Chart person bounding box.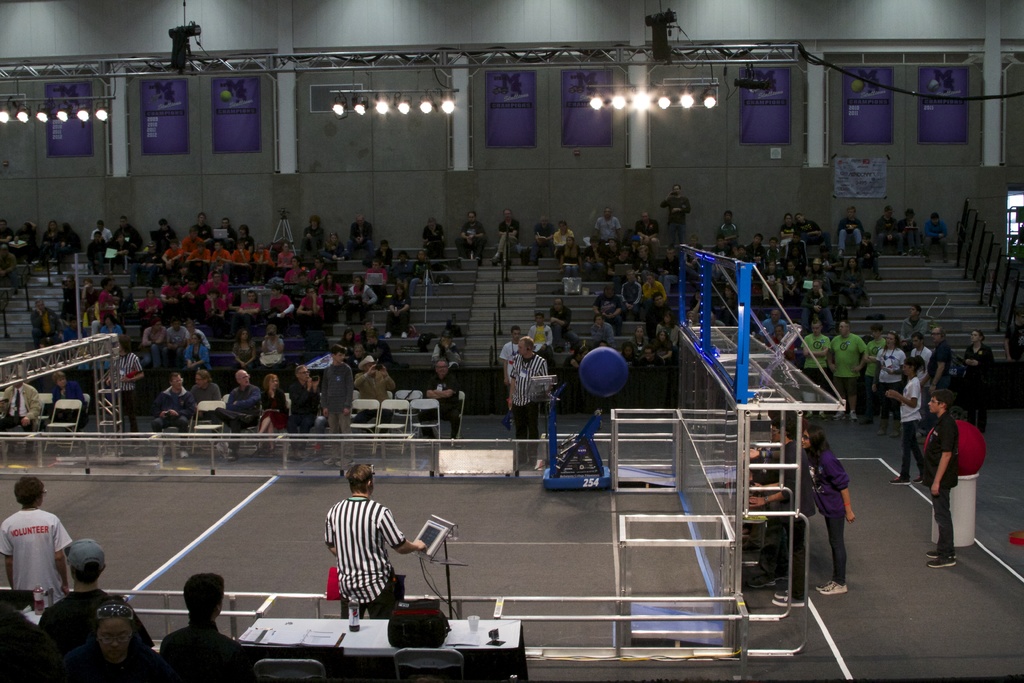
Charted: 0 374 43 455.
